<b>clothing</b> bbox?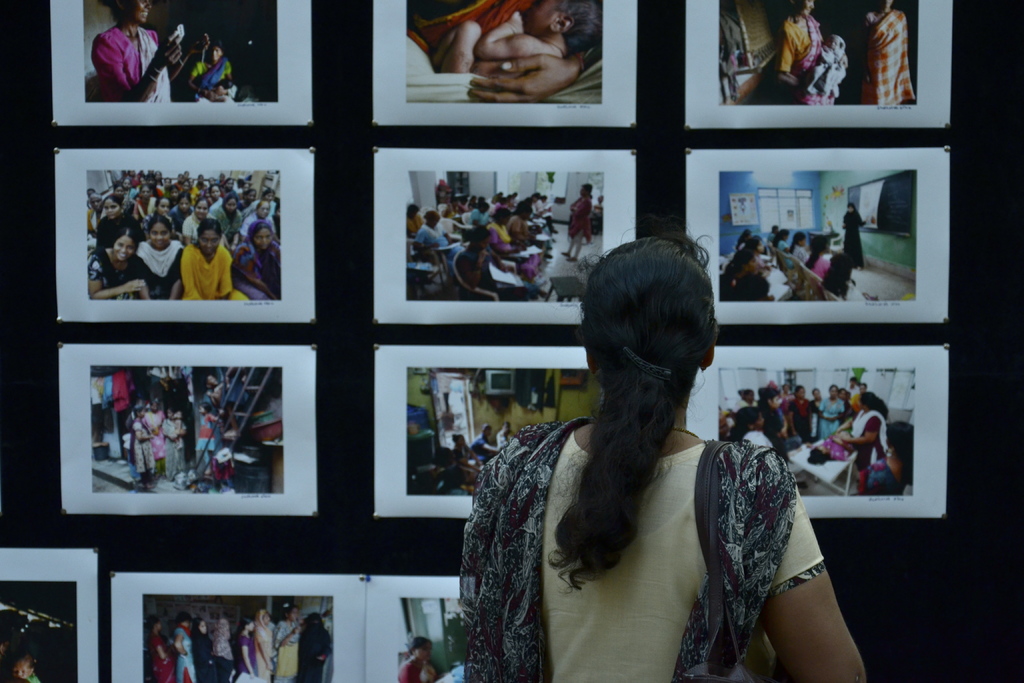
(left=774, top=16, right=844, bottom=100)
